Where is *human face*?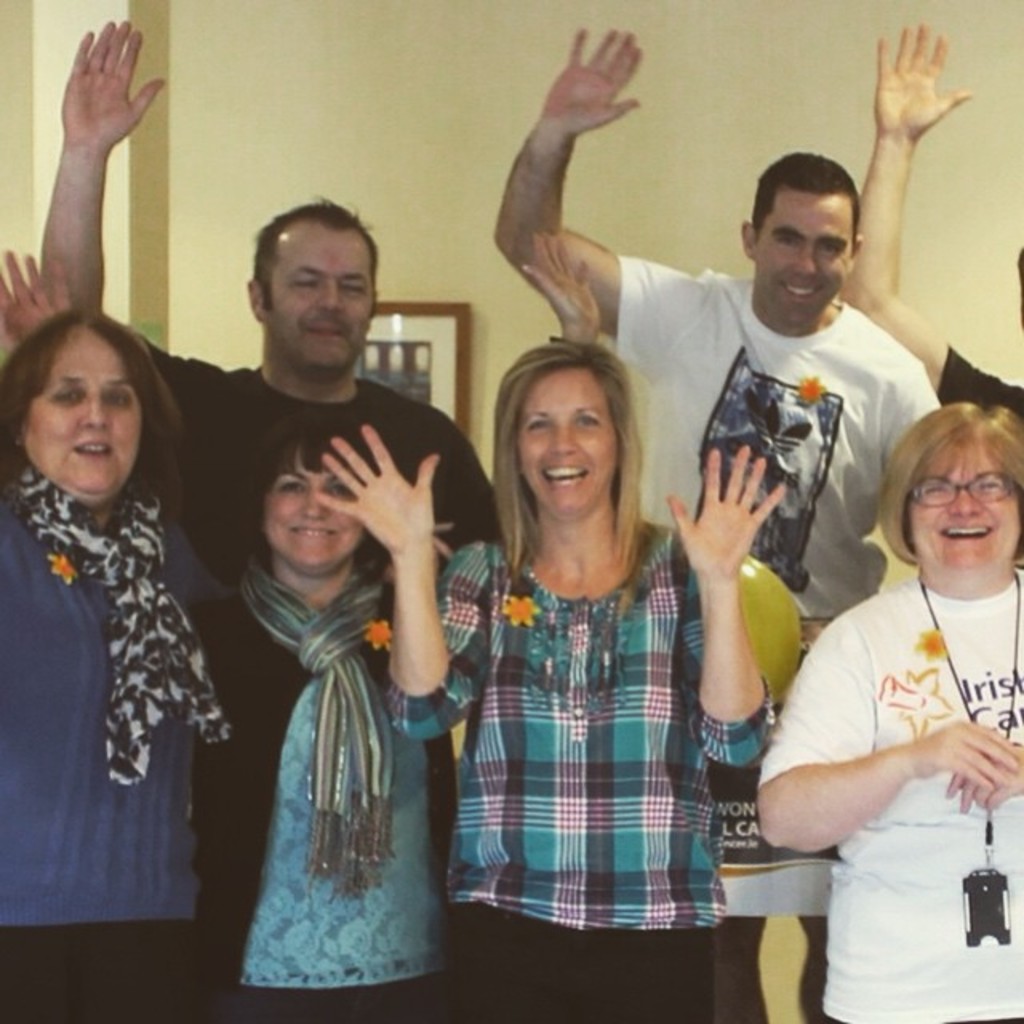
<bbox>750, 192, 850, 322</bbox>.
